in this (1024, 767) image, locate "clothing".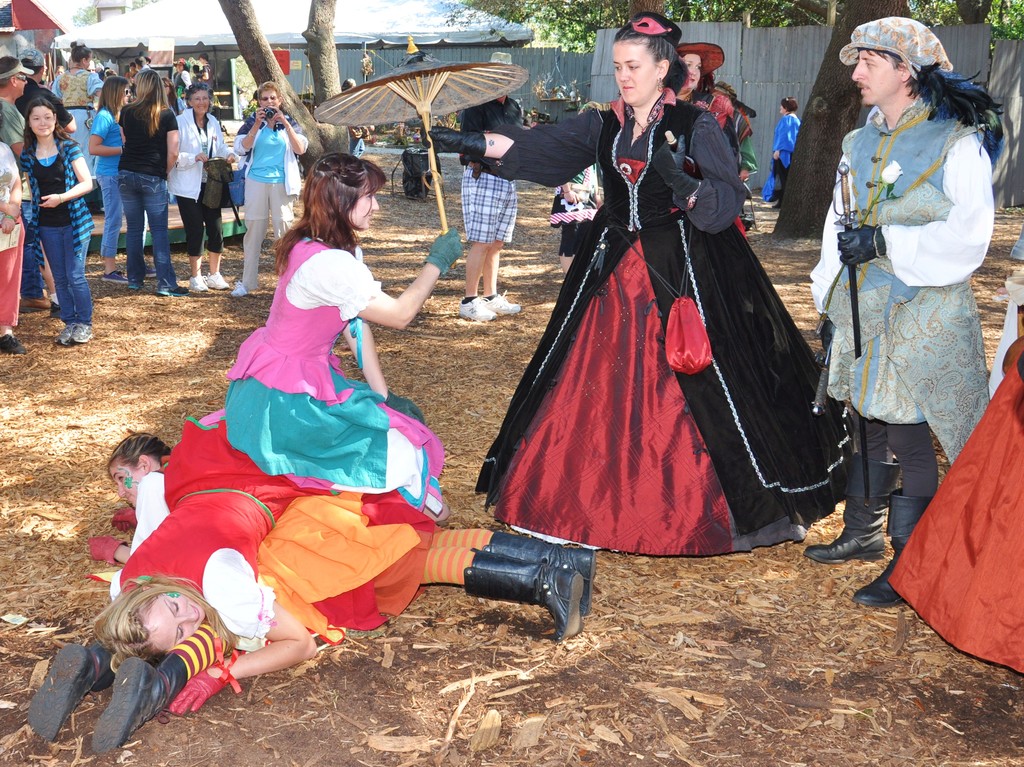
Bounding box: [left=881, top=320, right=1023, bottom=677].
